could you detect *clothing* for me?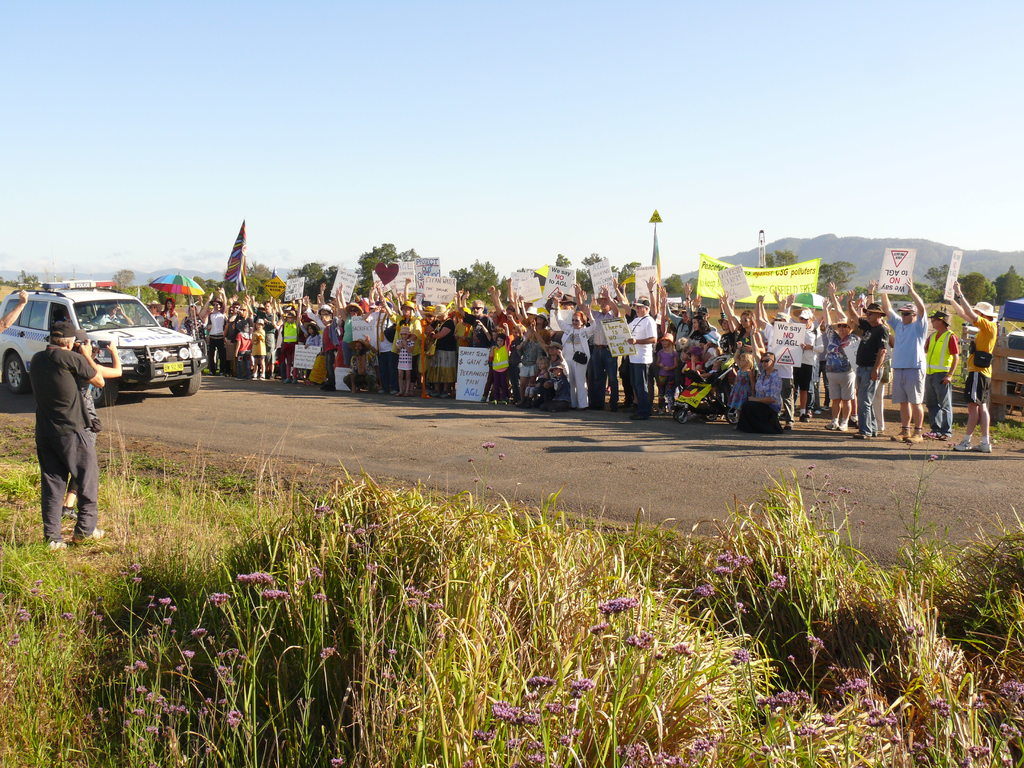
Detection result: [283, 321, 299, 362].
